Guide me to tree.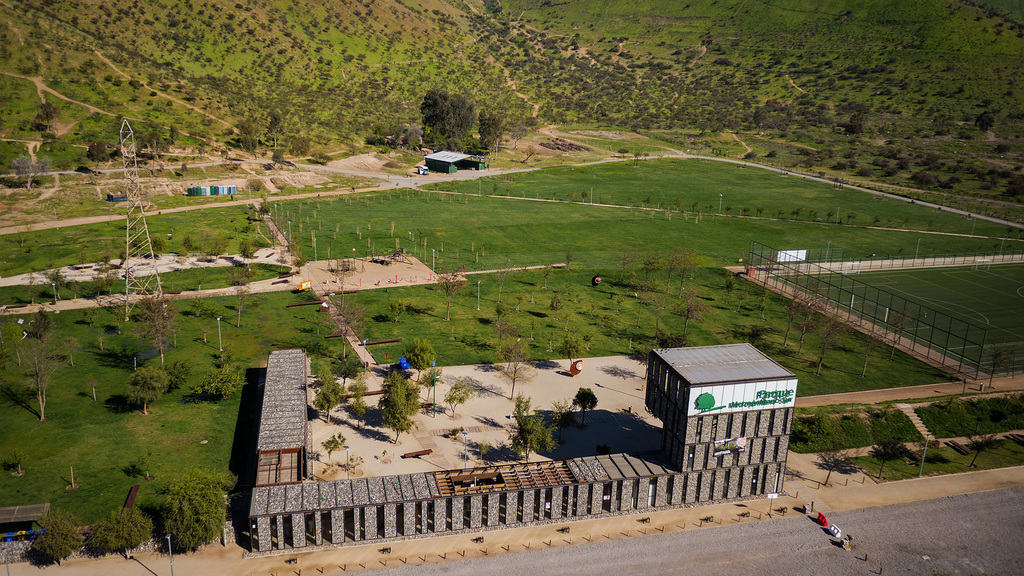
Guidance: 500, 335, 533, 403.
